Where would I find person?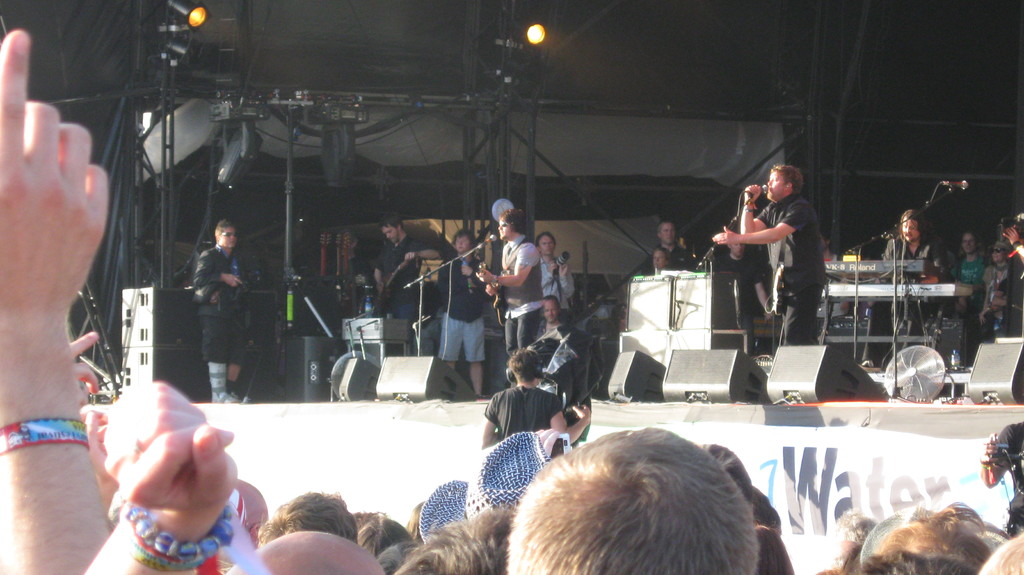
At x1=370 y1=215 x2=459 y2=318.
